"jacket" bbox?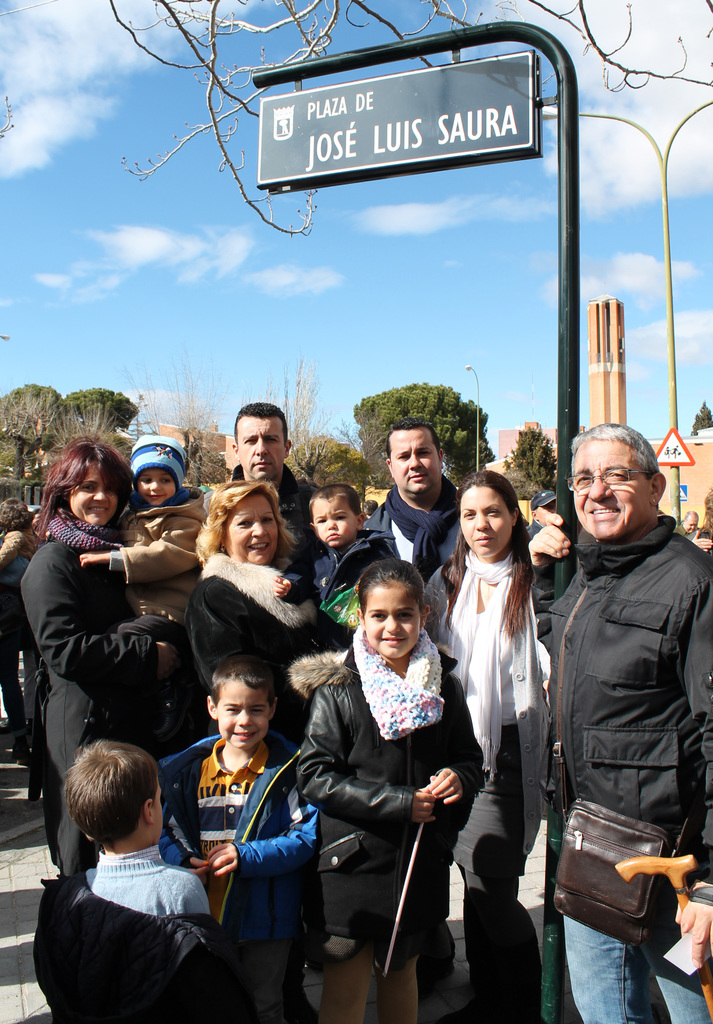
<region>0, 522, 20, 638</region>
